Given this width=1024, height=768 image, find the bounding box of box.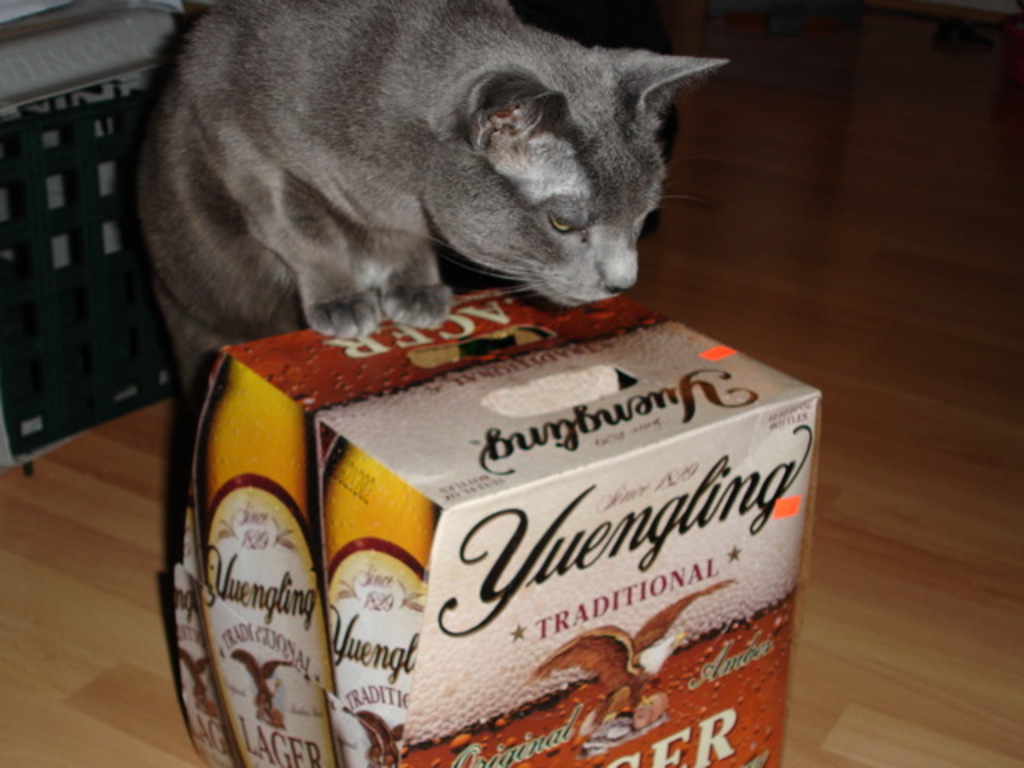
detection(174, 285, 819, 766).
